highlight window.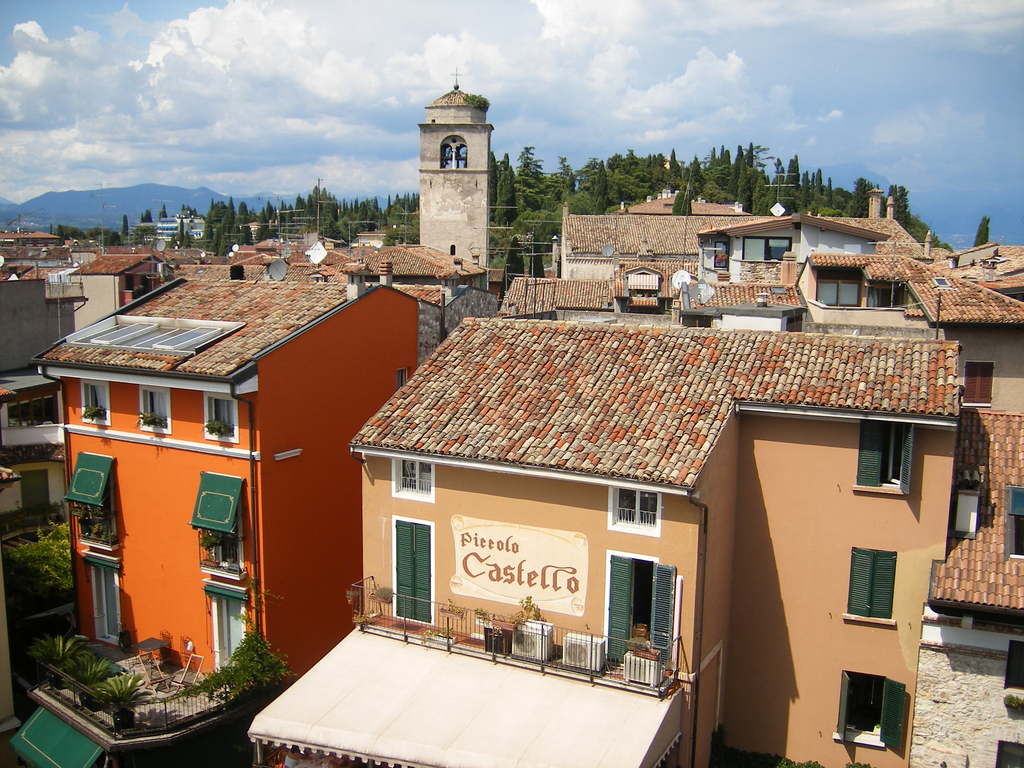
Highlighted region: (1003, 638, 1023, 688).
